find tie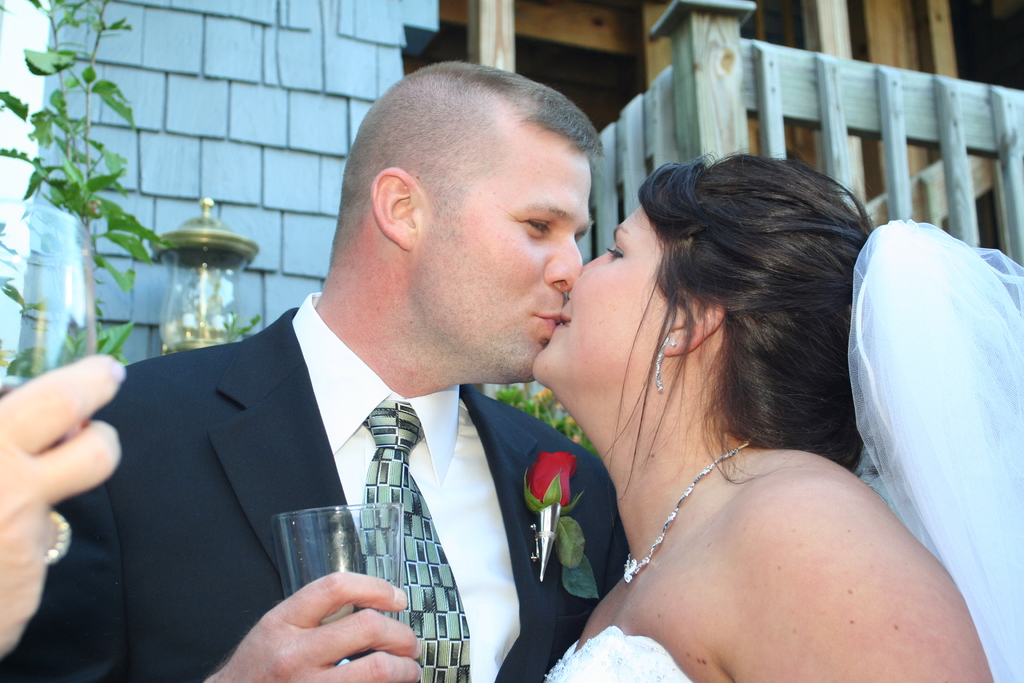
[364,397,472,682]
